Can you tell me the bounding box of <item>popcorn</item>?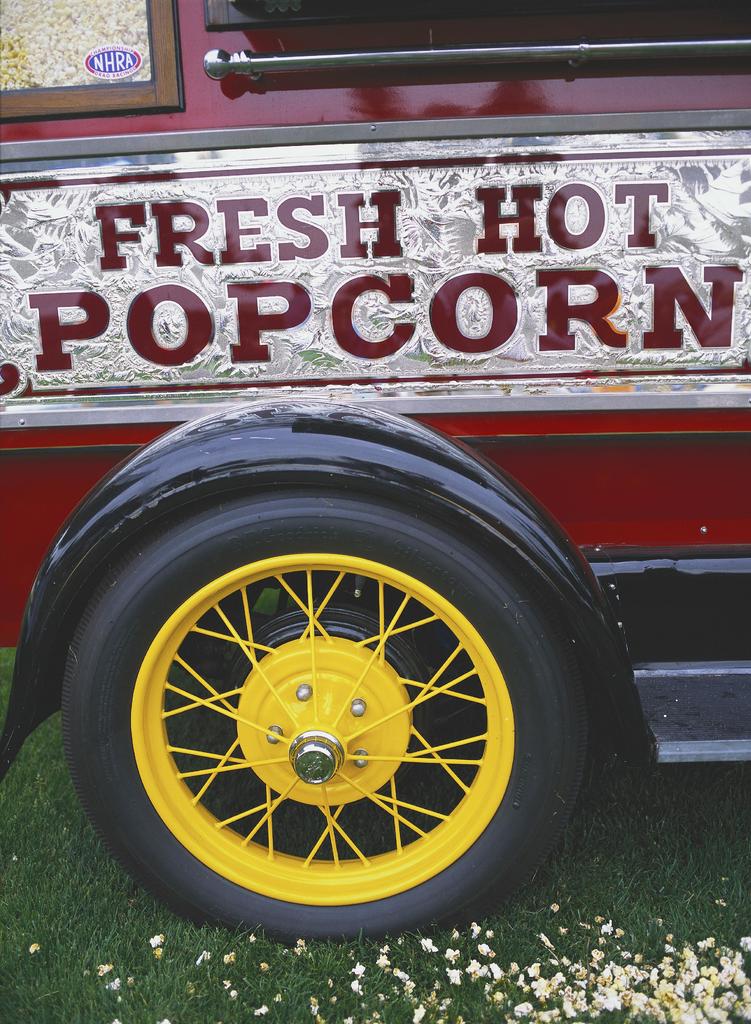
detection(453, 1015, 465, 1023).
